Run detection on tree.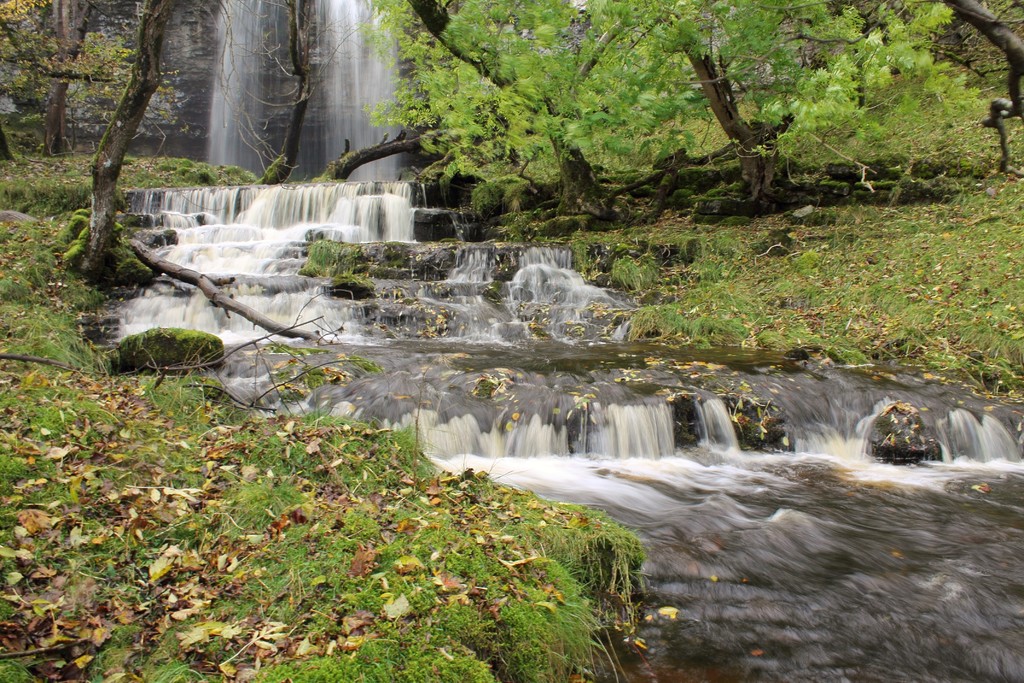
Result: 0 0 301 303.
